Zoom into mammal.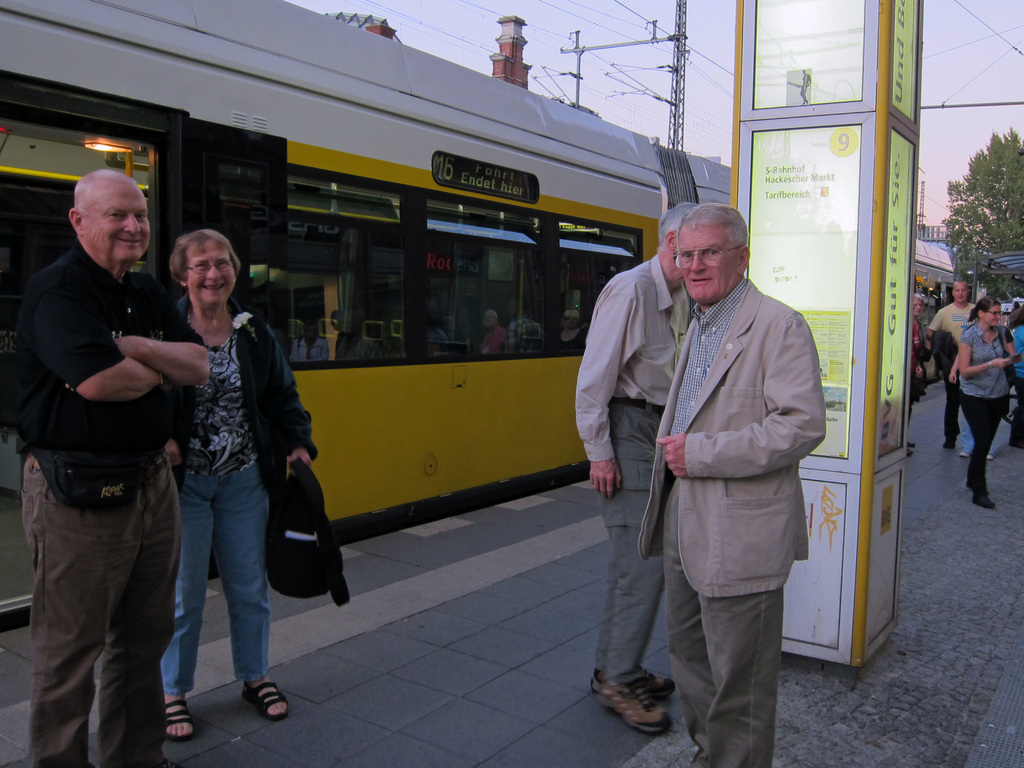
Zoom target: box=[4, 145, 192, 741].
